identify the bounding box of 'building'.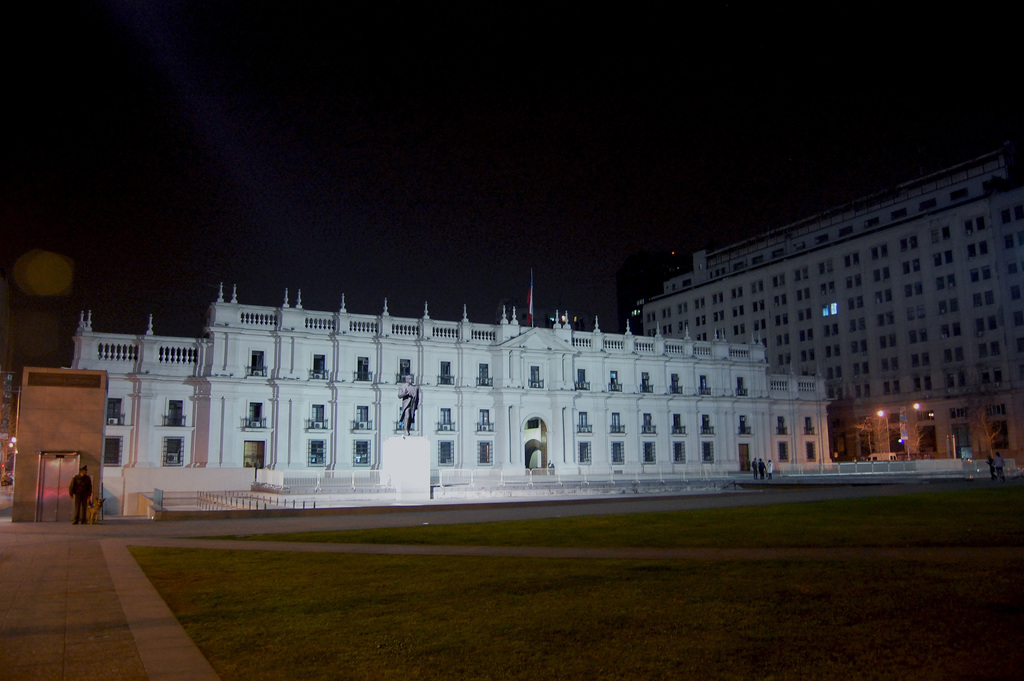
(72, 296, 828, 469).
